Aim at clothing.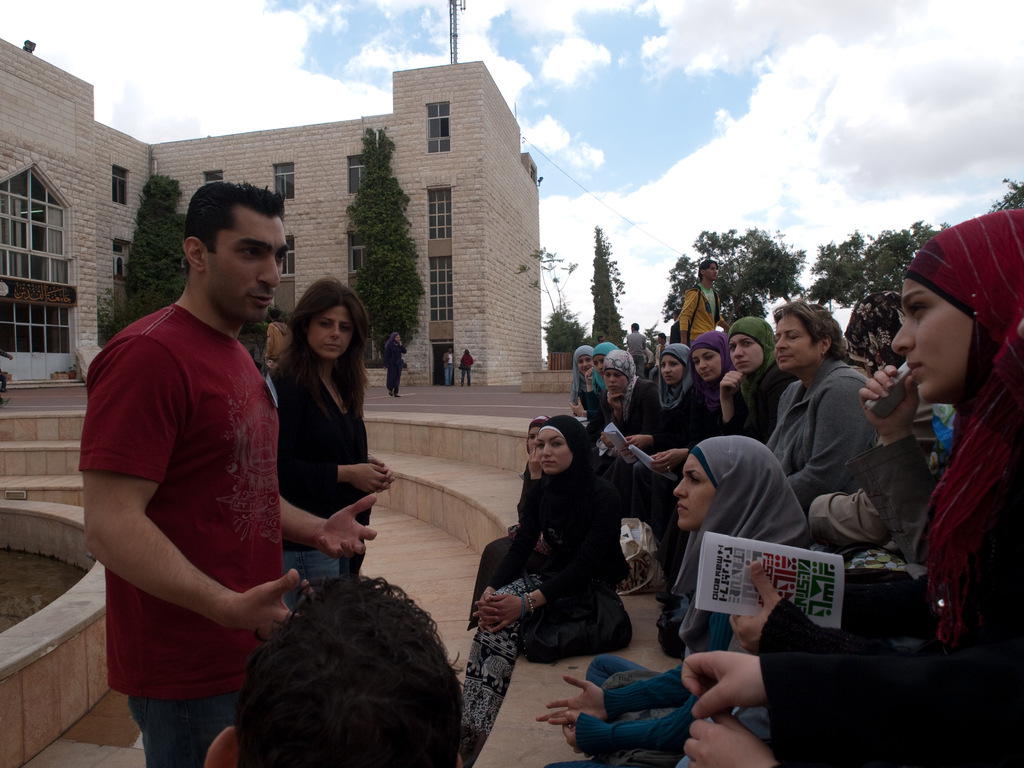
Aimed at bbox=[259, 356, 372, 552].
